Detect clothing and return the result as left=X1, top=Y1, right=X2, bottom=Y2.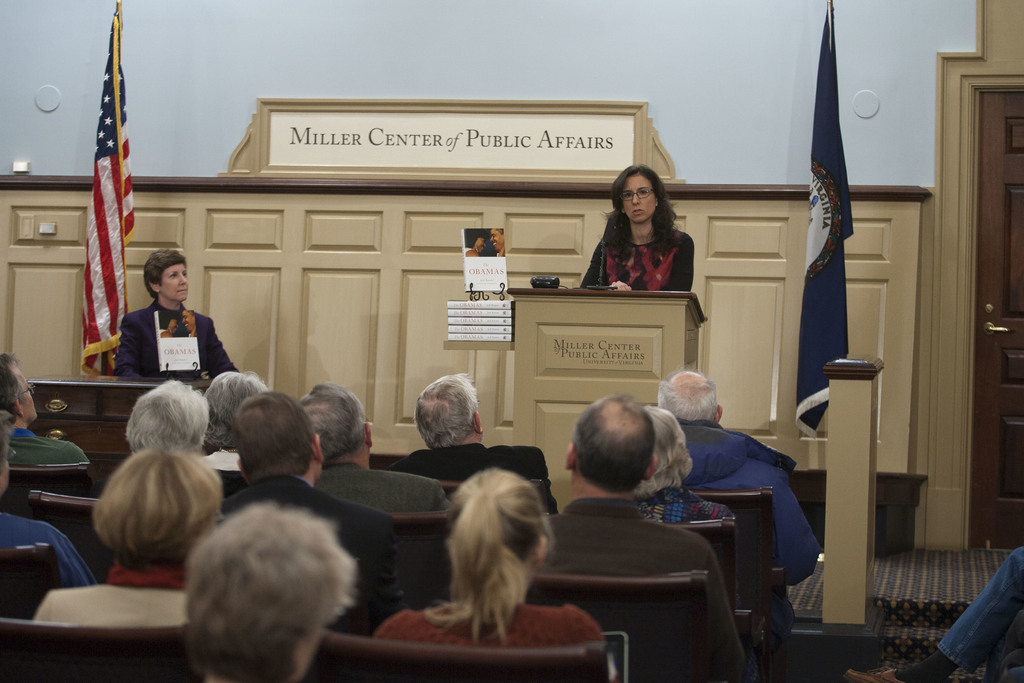
left=325, top=458, right=455, bottom=525.
